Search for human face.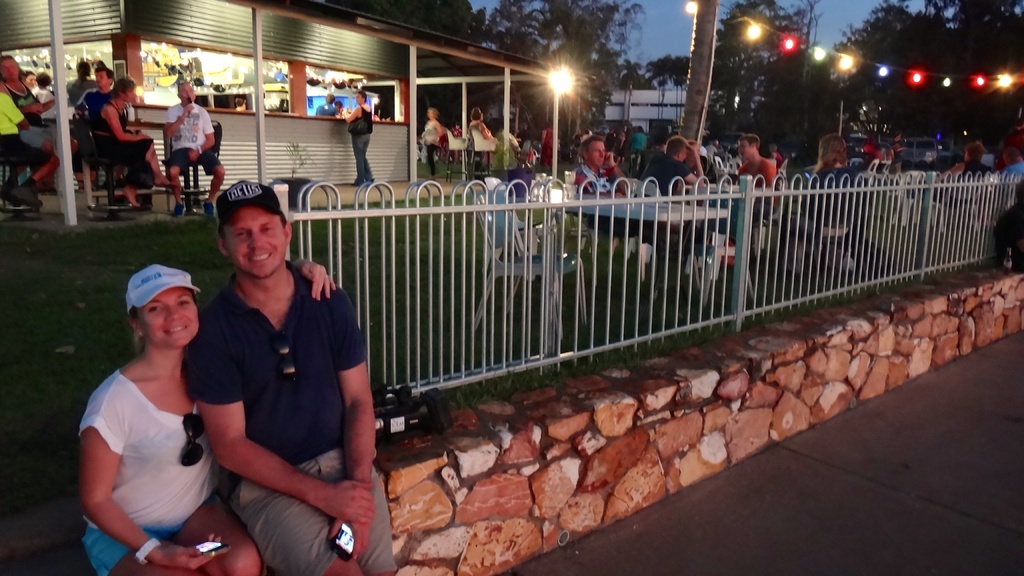
Found at region(3, 59, 17, 81).
